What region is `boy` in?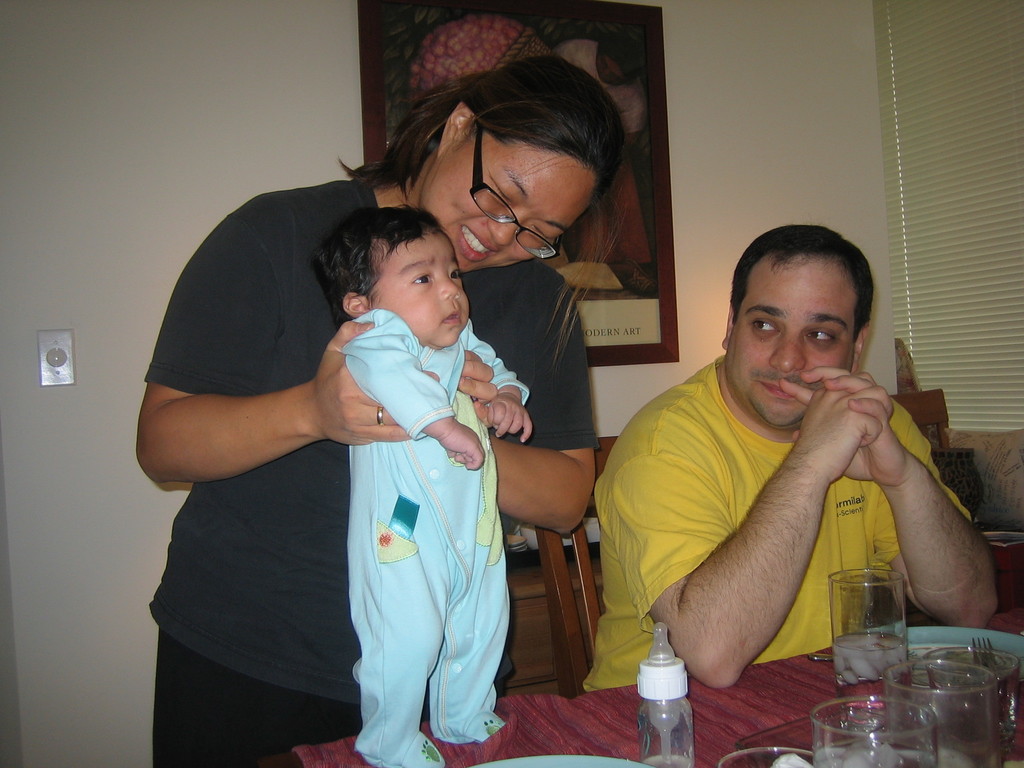
(left=337, top=169, right=524, bottom=767).
